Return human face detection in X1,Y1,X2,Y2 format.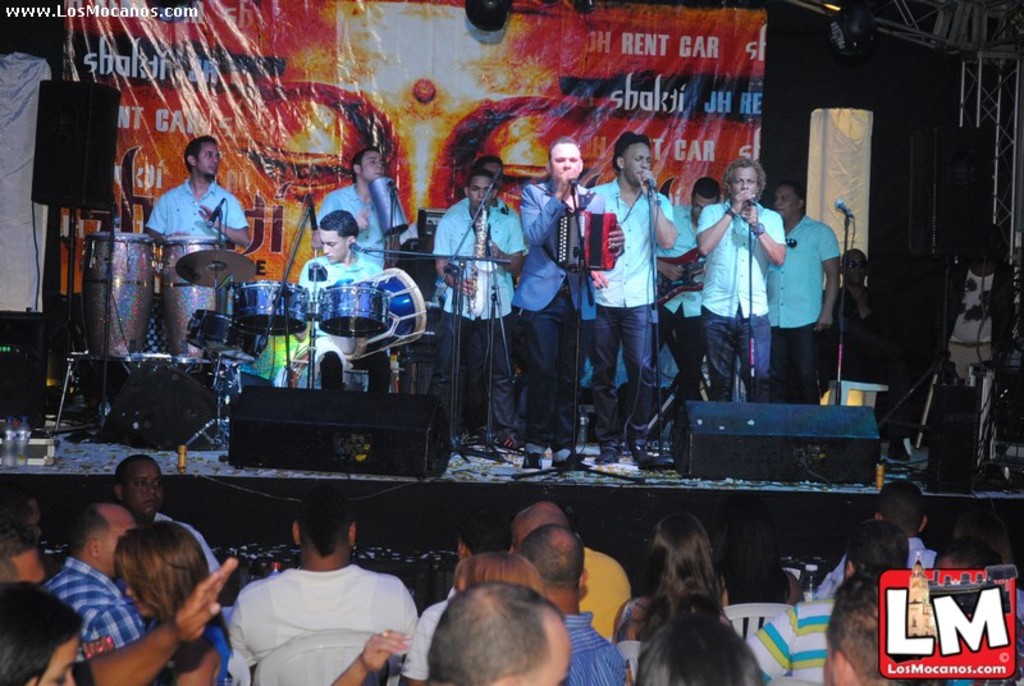
772,183,795,224.
